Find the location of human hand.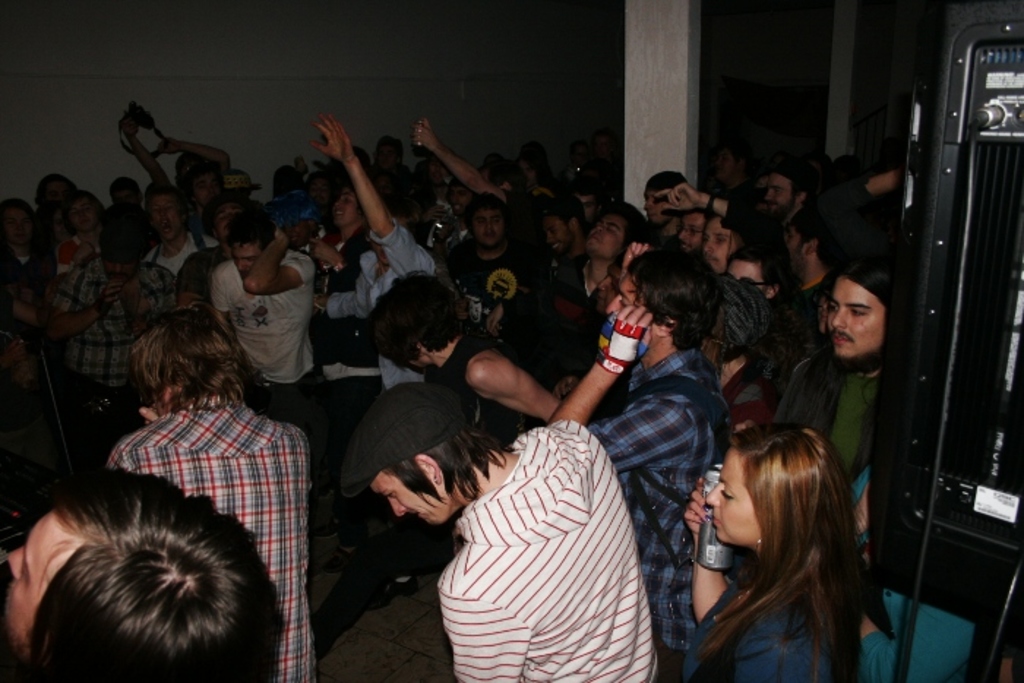
Location: 309:238:334:268.
